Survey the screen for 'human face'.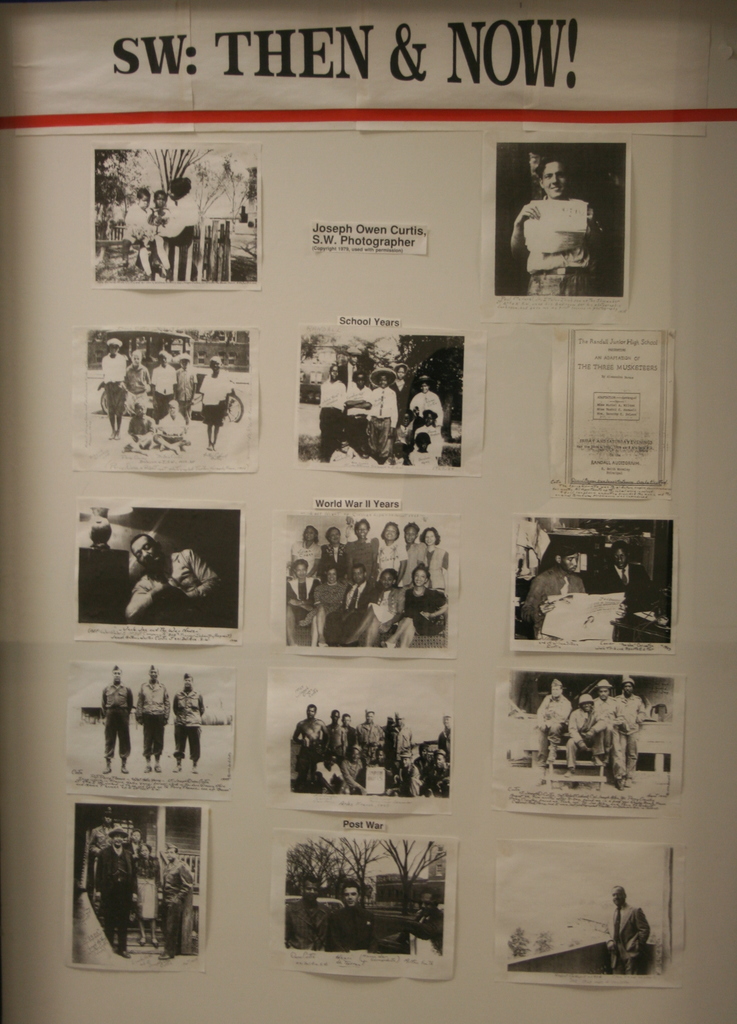
Survey found: box=[138, 189, 152, 211].
